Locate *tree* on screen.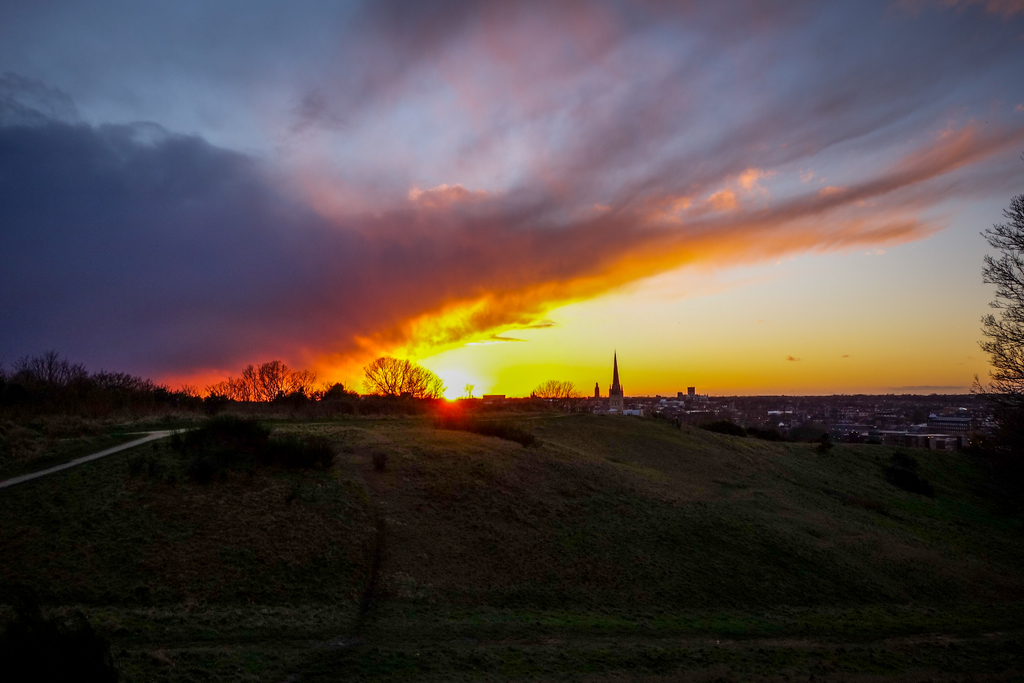
On screen at box(360, 354, 447, 398).
